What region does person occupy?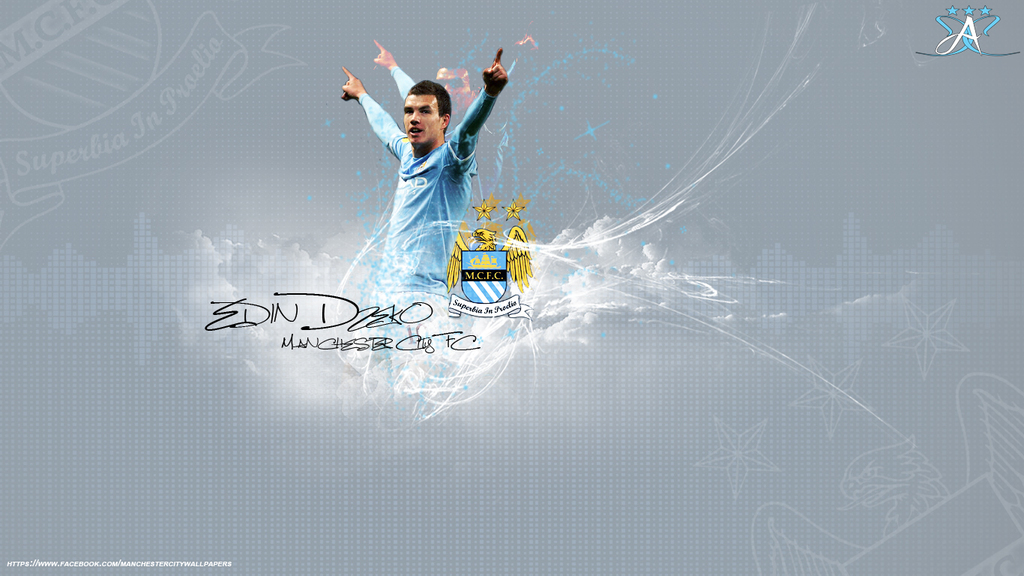
detection(330, 36, 507, 317).
